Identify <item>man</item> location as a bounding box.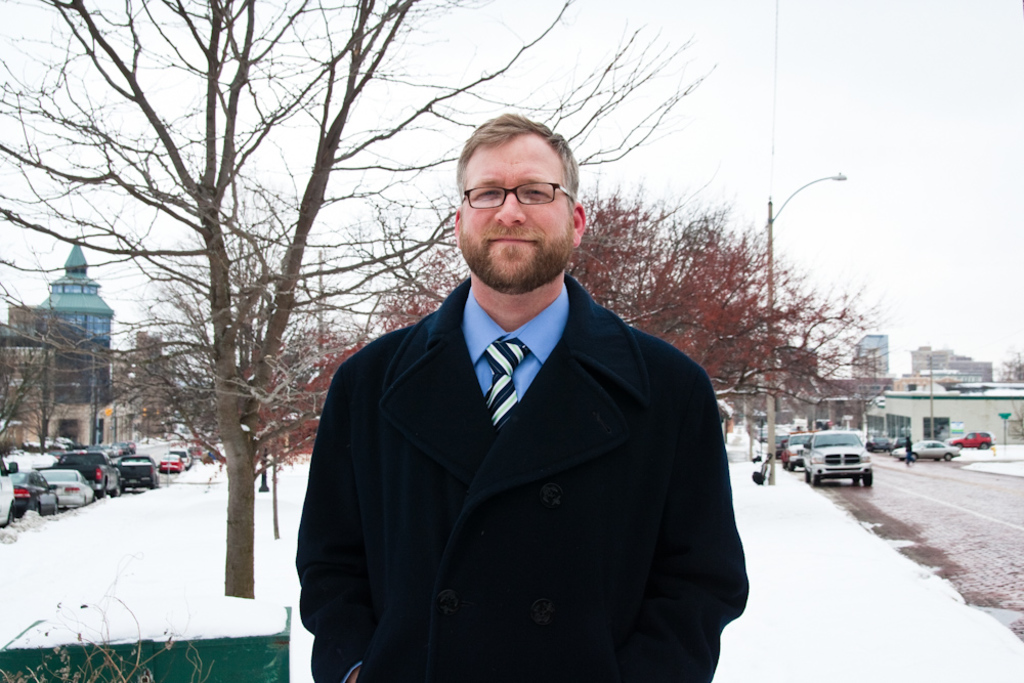
291, 106, 755, 682.
